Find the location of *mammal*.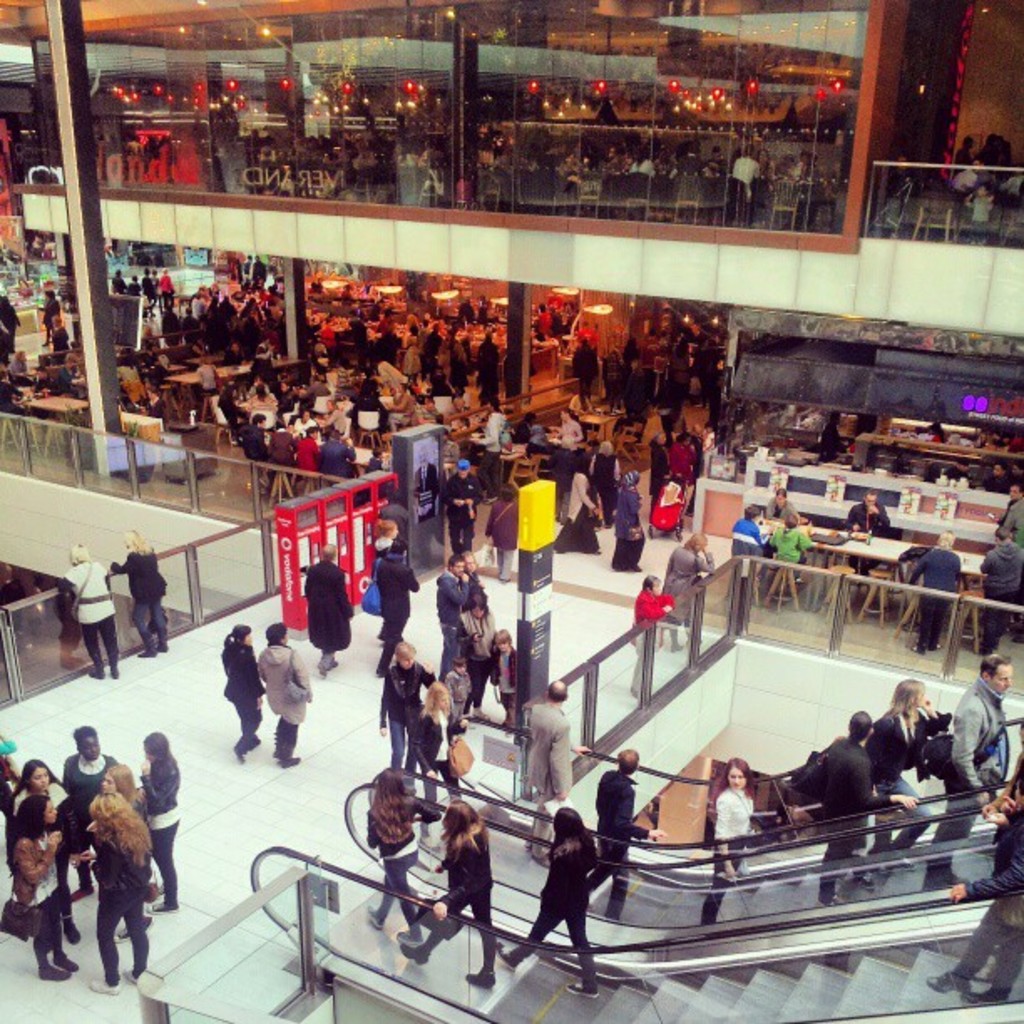
Location: <box>0,321,5,366</box>.
